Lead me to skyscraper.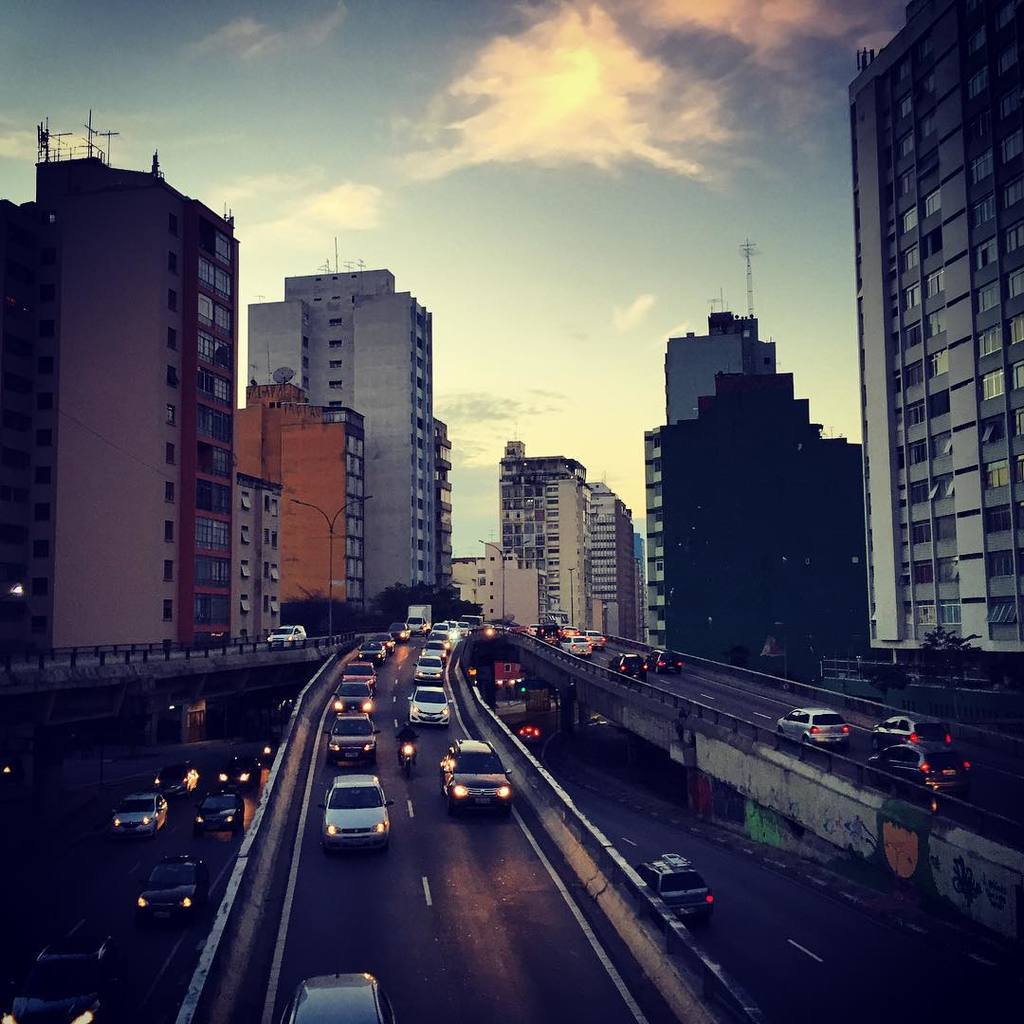
Lead to bbox=(629, 283, 884, 673).
